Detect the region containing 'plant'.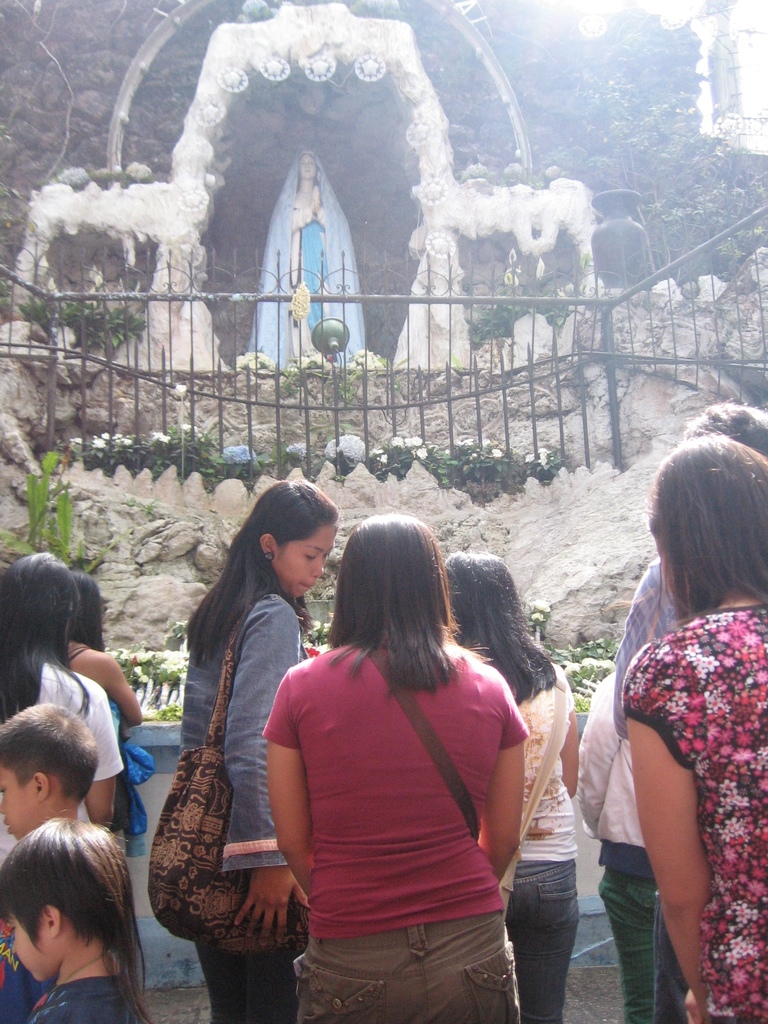
(110,622,184,729).
